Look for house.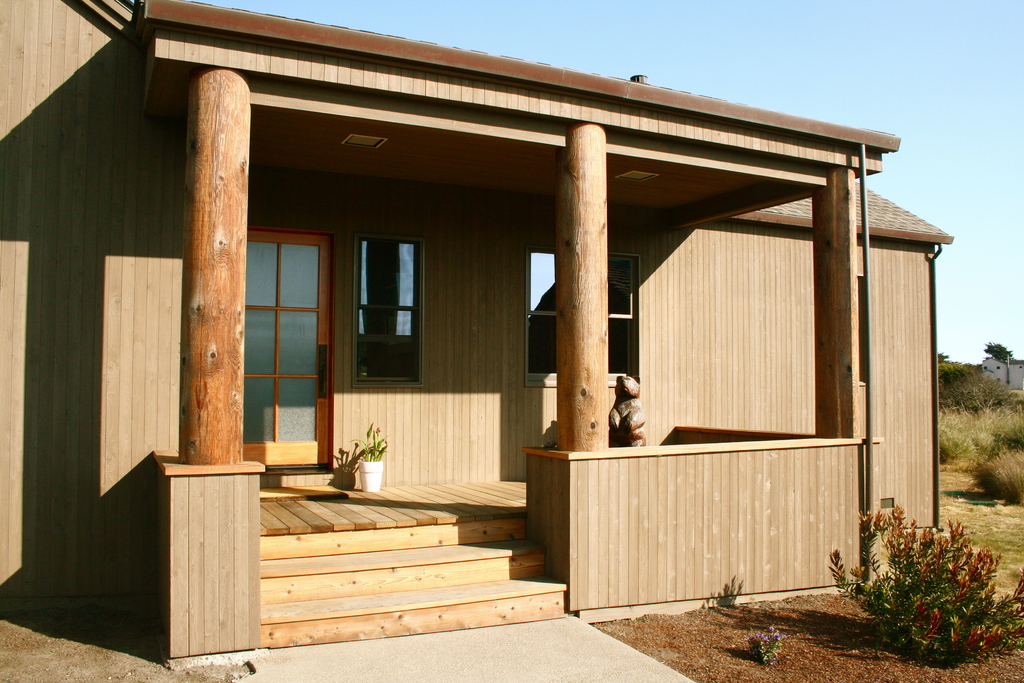
Found: {"x1": 0, "y1": 0, "x2": 959, "y2": 682}.
